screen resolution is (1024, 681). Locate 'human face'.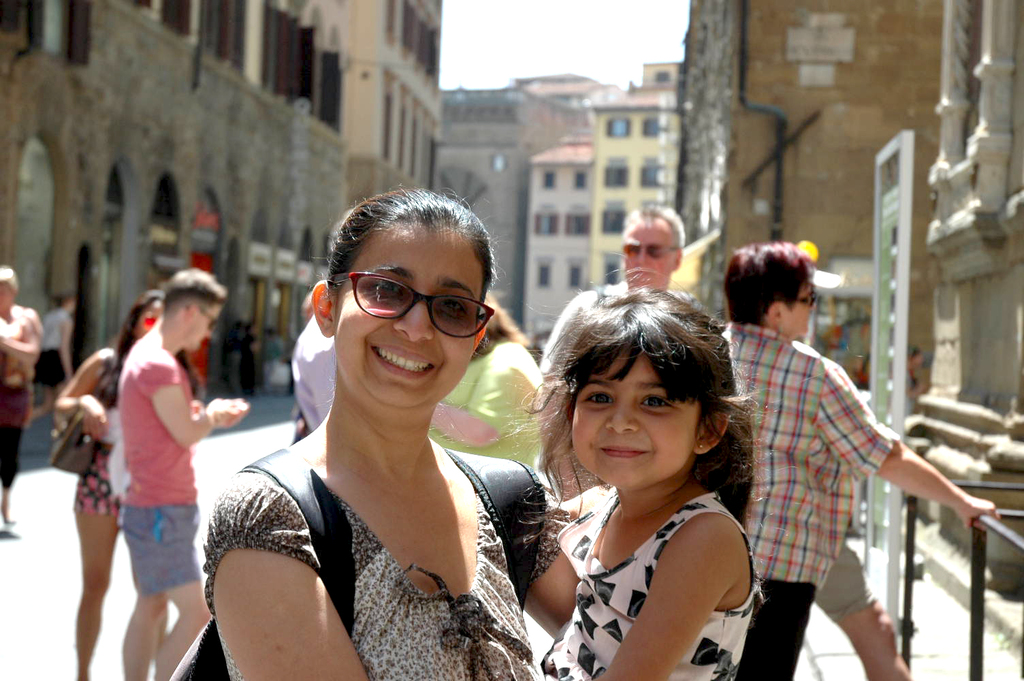
336, 234, 472, 409.
